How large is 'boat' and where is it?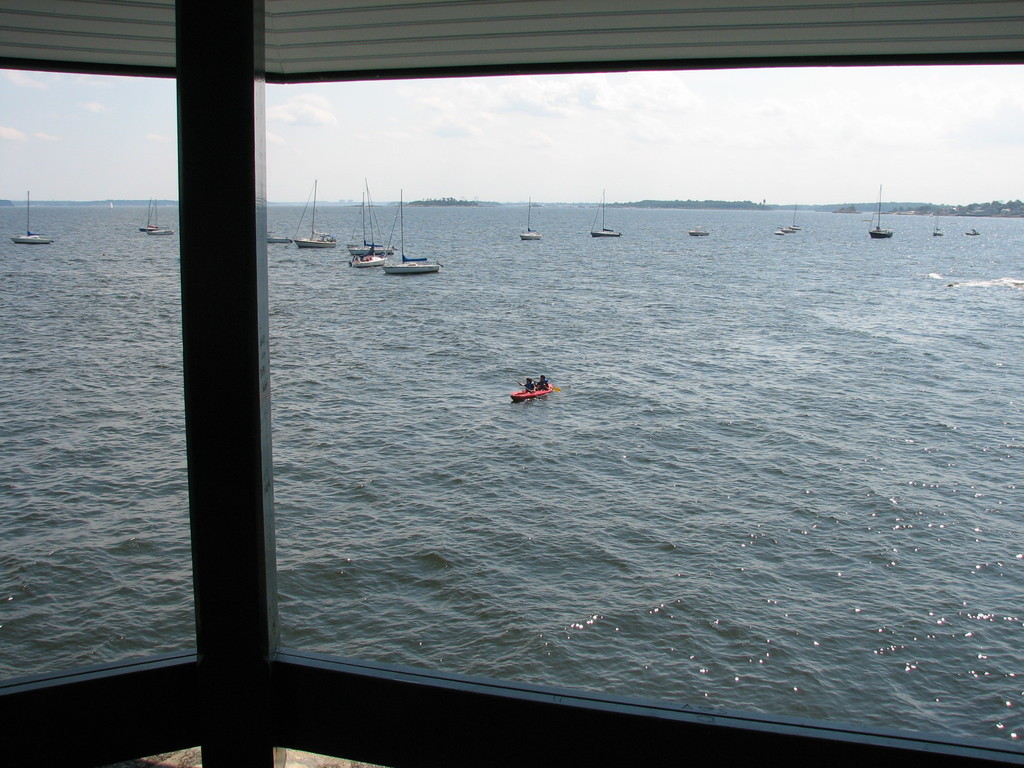
Bounding box: (x1=867, y1=182, x2=895, y2=241).
